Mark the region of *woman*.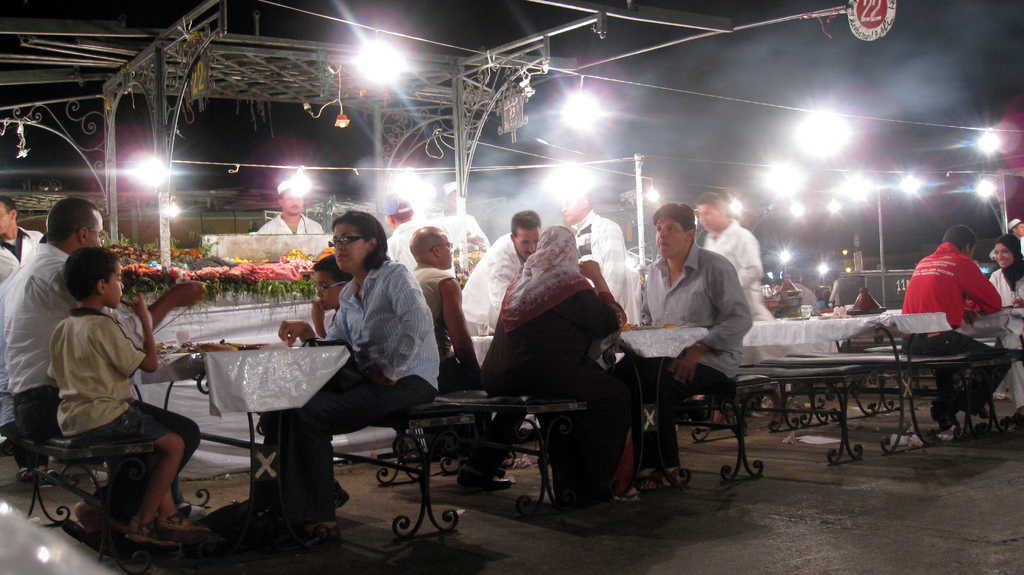
Region: [479,223,632,508].
